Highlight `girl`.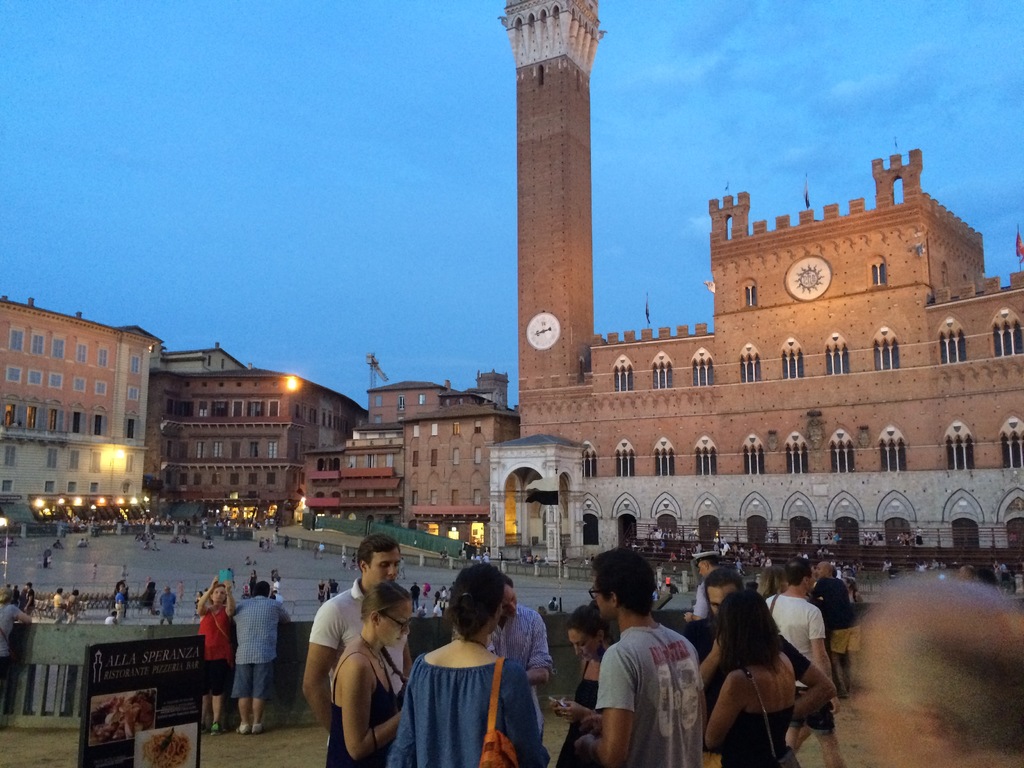
Highlighted region: l=0, t=584, r=33, b=732.
